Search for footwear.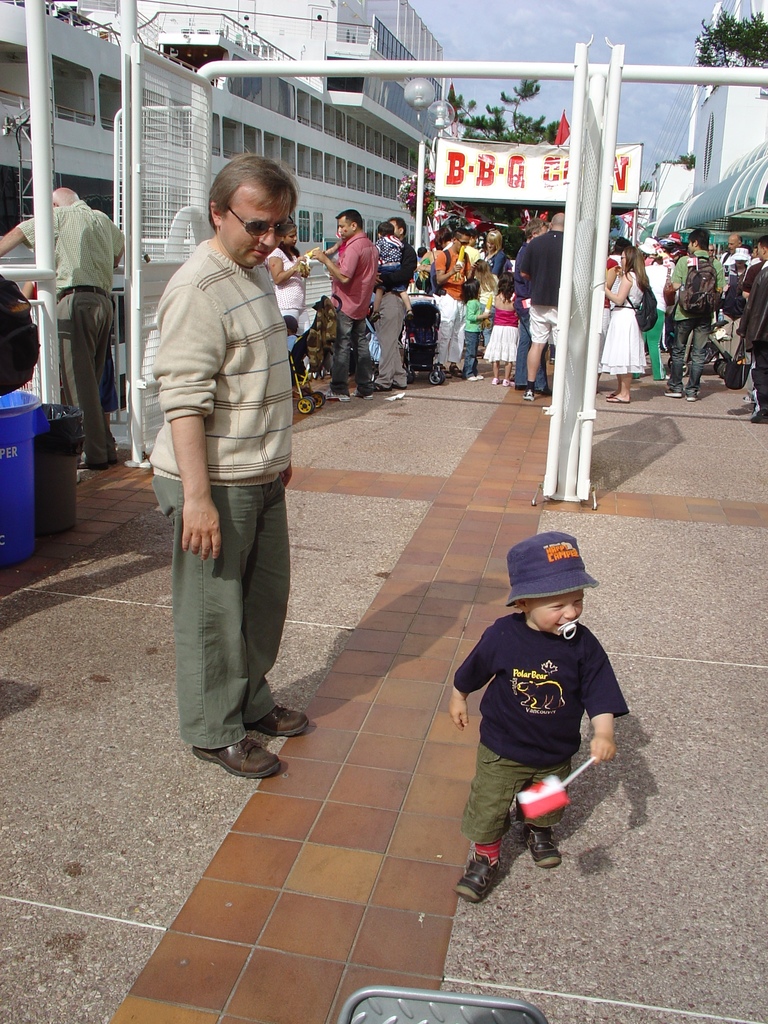
Found at <bbox>76, 458, 111, 472</bbox>.
